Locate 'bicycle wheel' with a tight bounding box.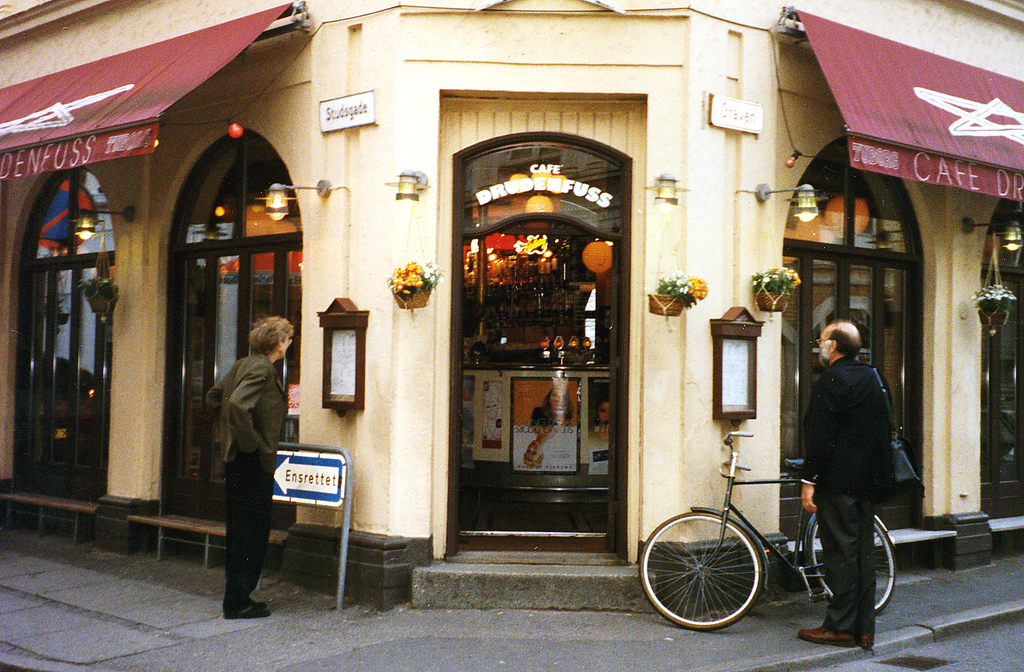
(left=808, top=519, right=897, bottom=614).
